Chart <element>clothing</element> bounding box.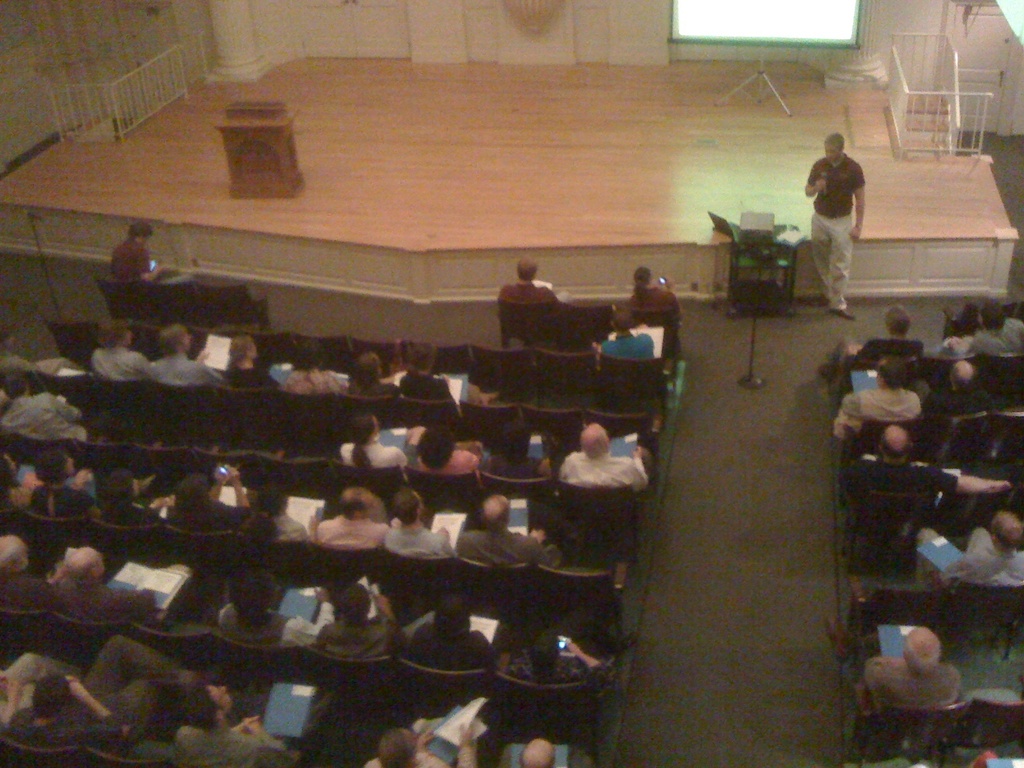
Charted: 225/601/321/654.
